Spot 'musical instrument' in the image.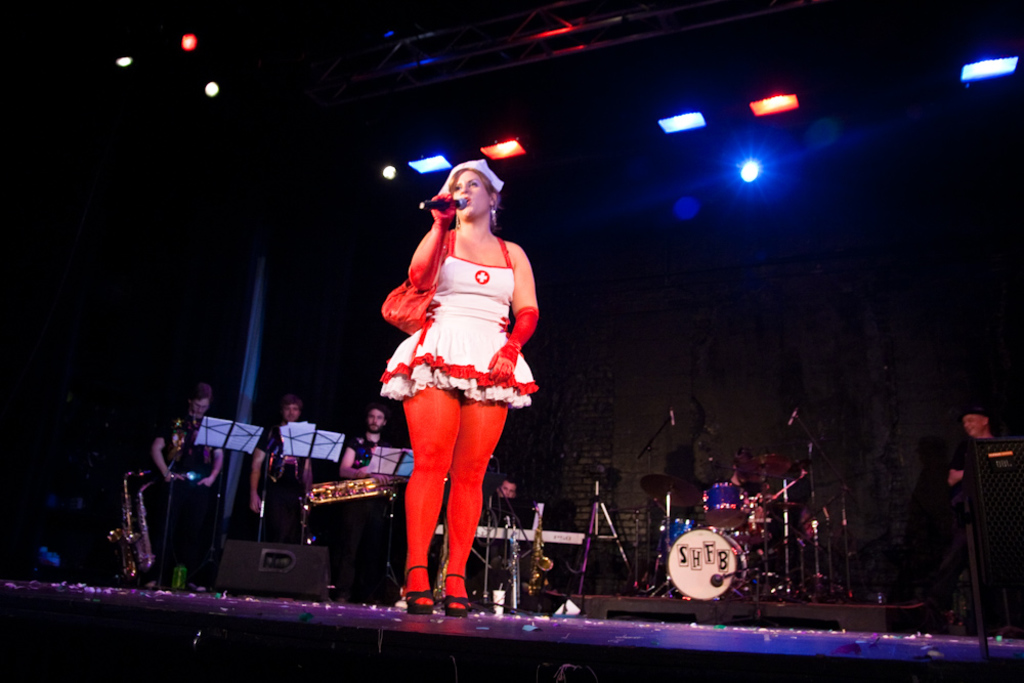
'musical instrument' found at (x1=662, y1=527, x2=753, y2=597).
